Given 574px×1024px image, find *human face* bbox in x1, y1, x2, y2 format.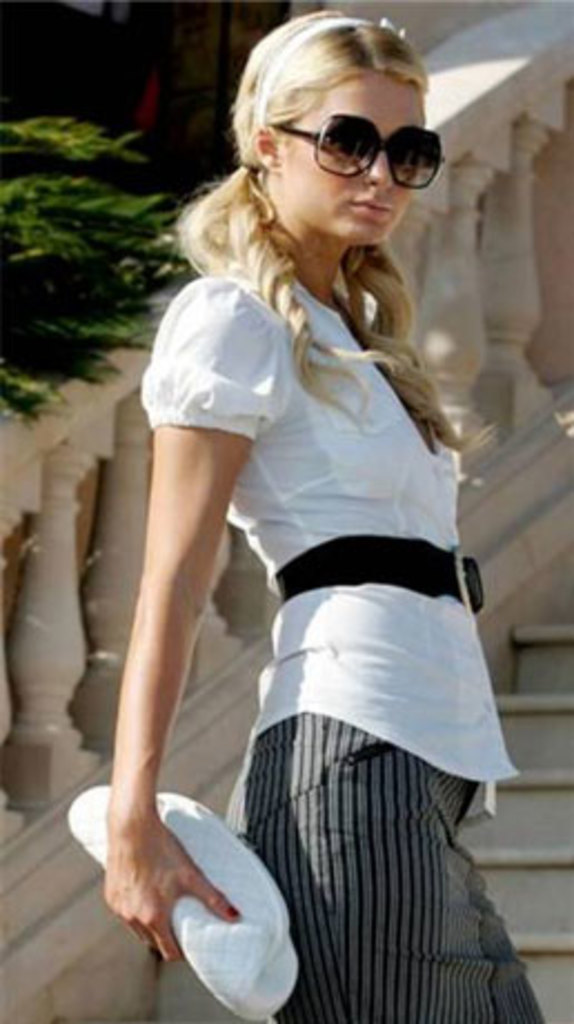
278, 76, 425, 243.
